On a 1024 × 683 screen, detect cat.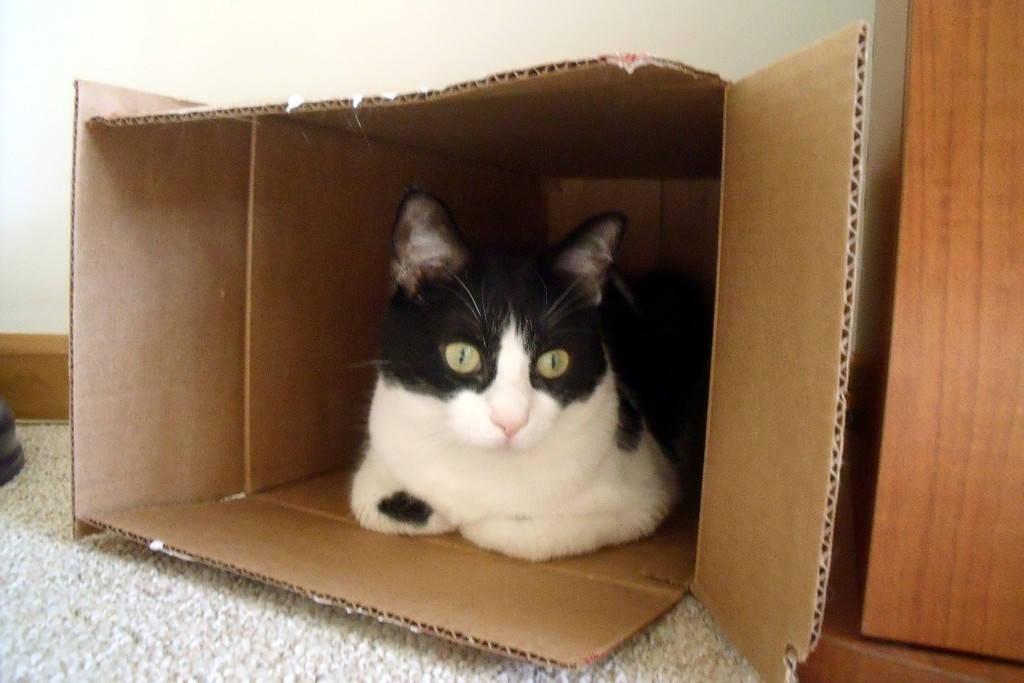
{"left": 343, "top": 185, "right": 670, "bottom": 556}.
